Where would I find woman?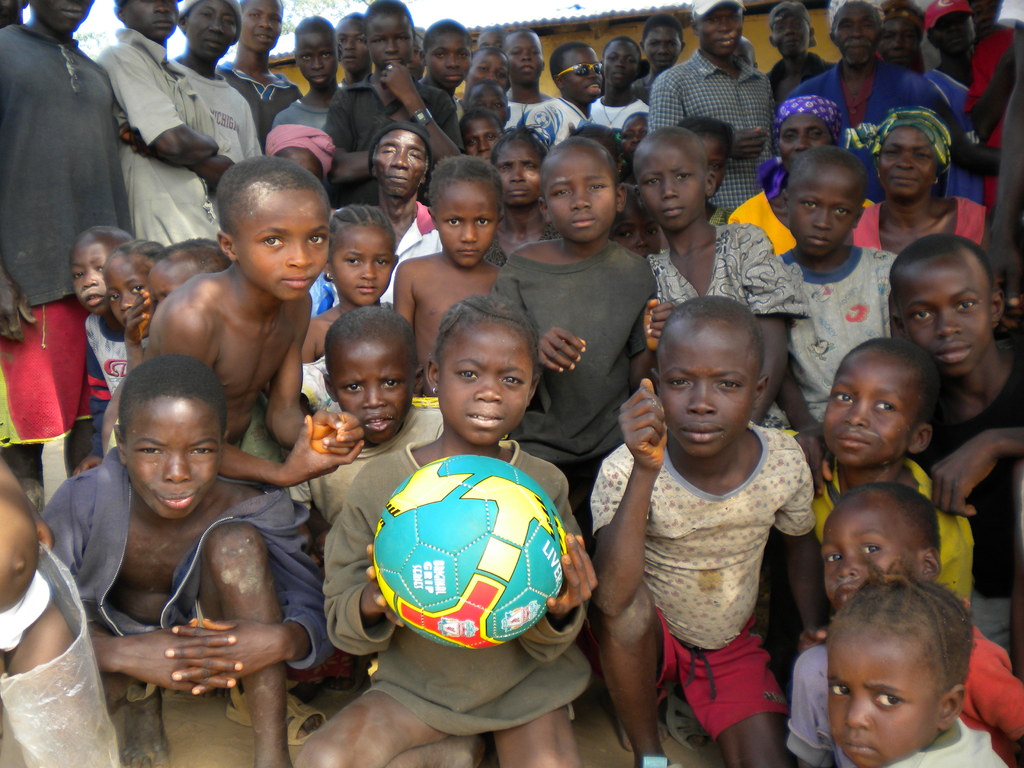
At 484,129,558,265.
